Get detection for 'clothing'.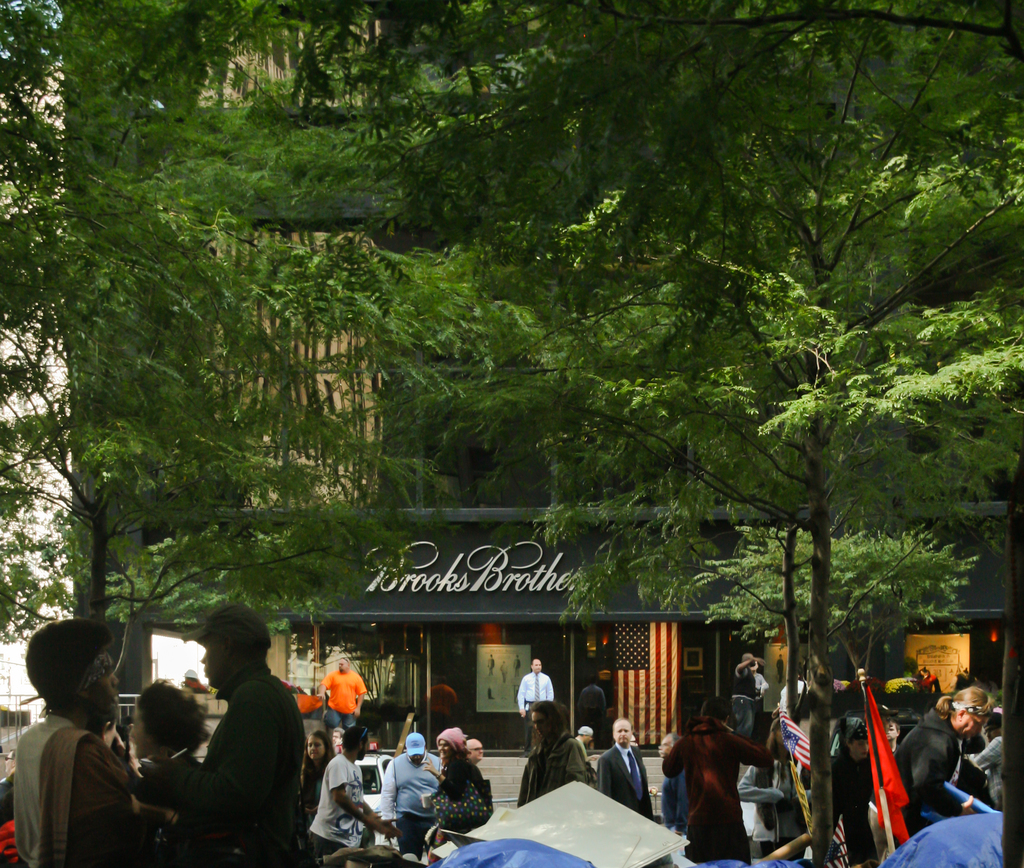
Detection: [x1=305, y1=760, x2=332, y2=808].
